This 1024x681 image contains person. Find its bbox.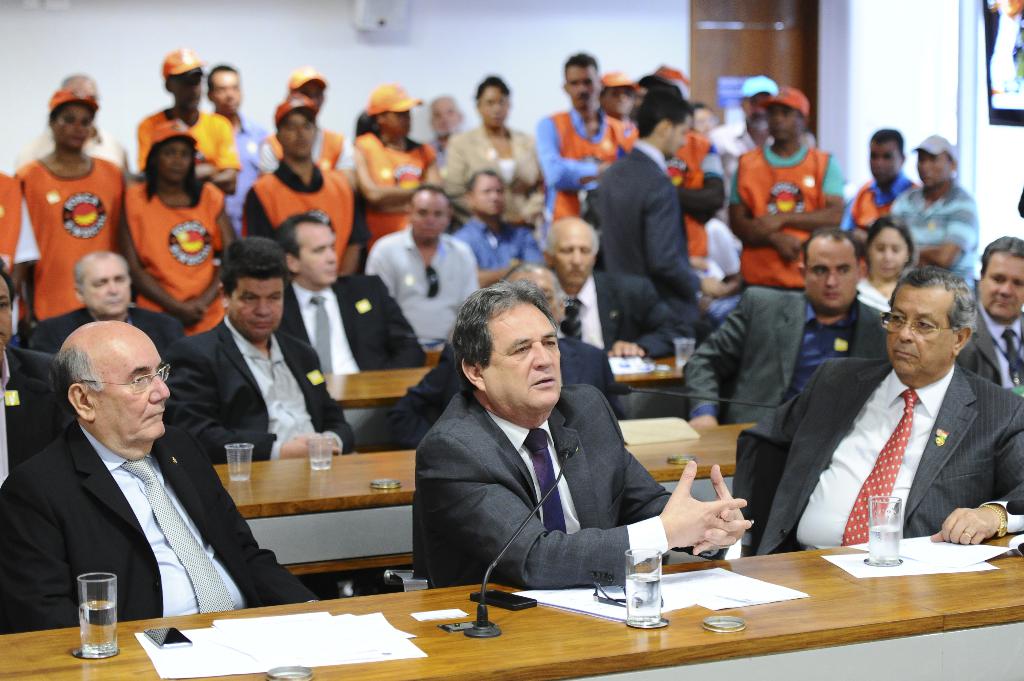
pyautogui.locateOnScreen(426, 91, 464, 151).
